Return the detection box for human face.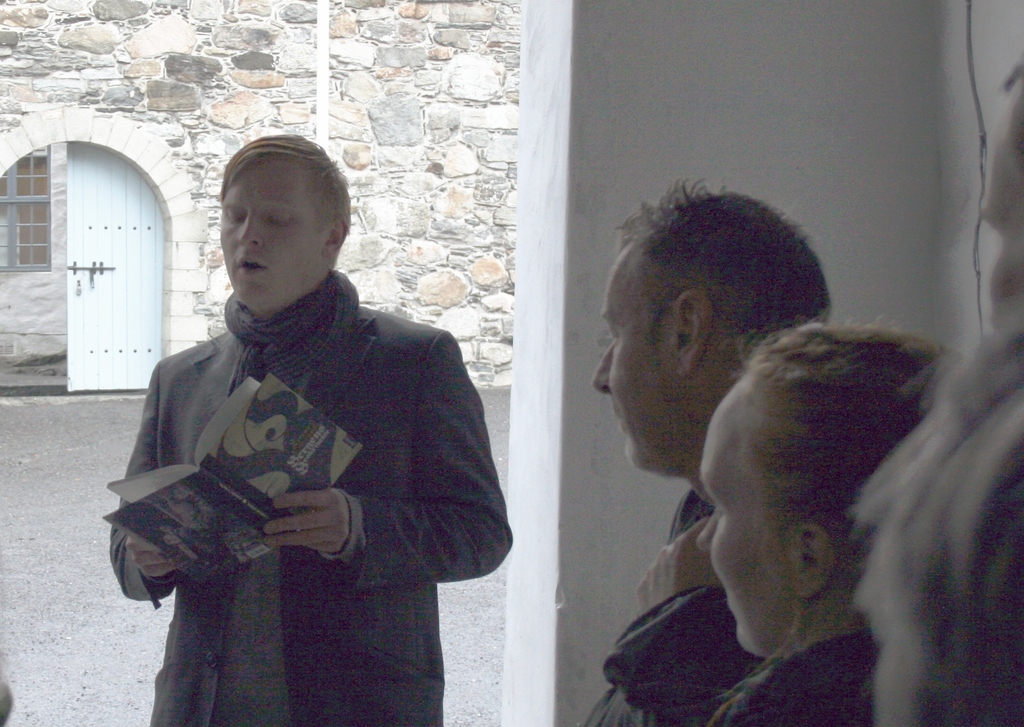
crop(689, 385, 796, 650).
